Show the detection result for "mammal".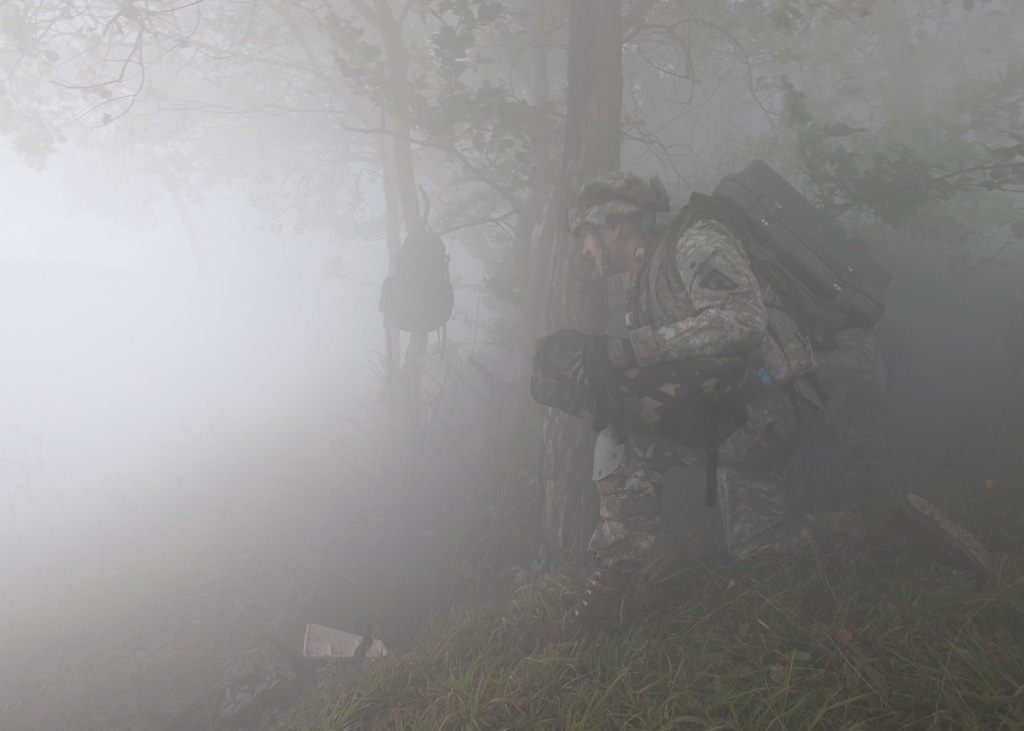
570, 153, 845, 554.
